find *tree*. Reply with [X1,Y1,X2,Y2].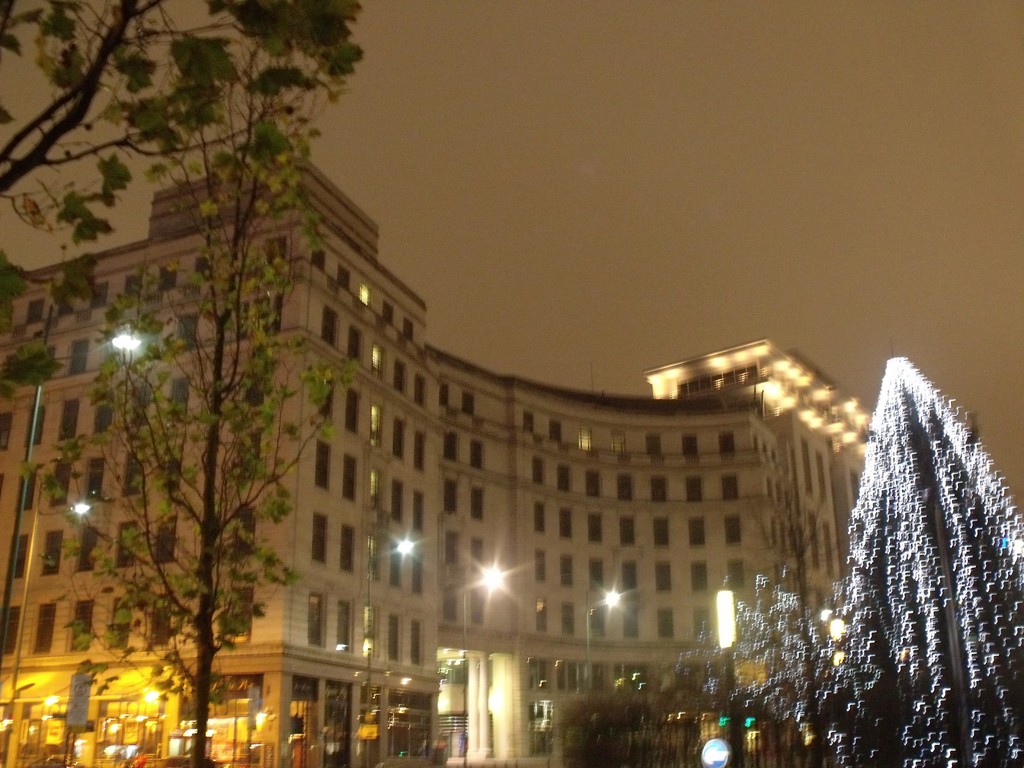
[0,0,362,404].
